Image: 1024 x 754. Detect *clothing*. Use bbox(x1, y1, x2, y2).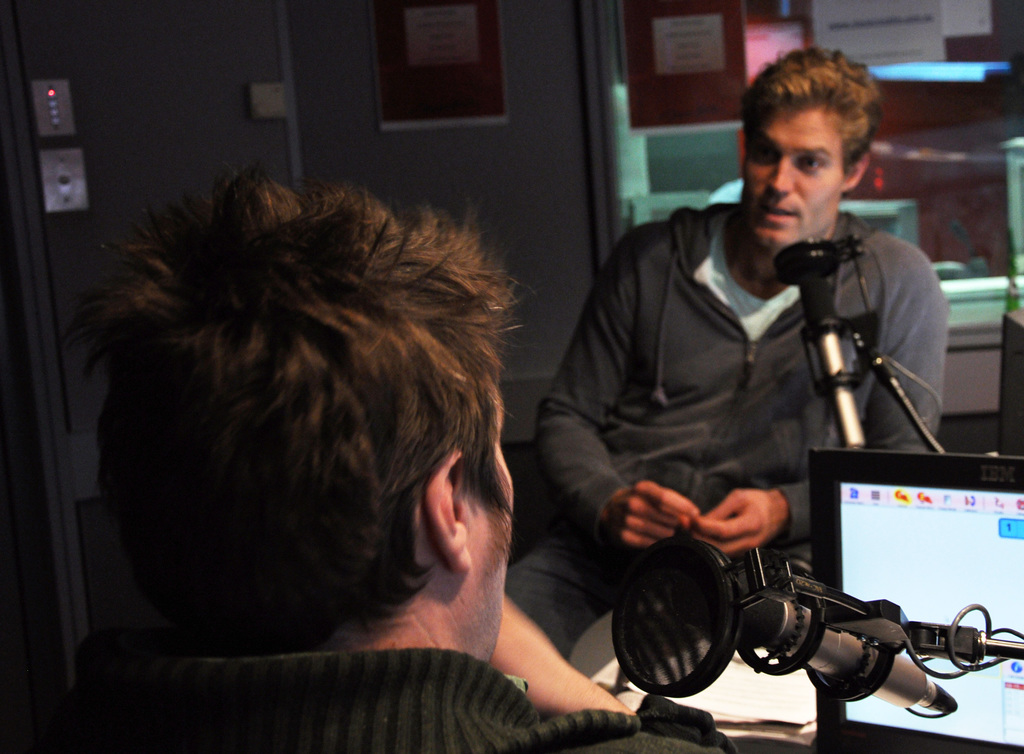
bbox(497, 185, 914, 710).
